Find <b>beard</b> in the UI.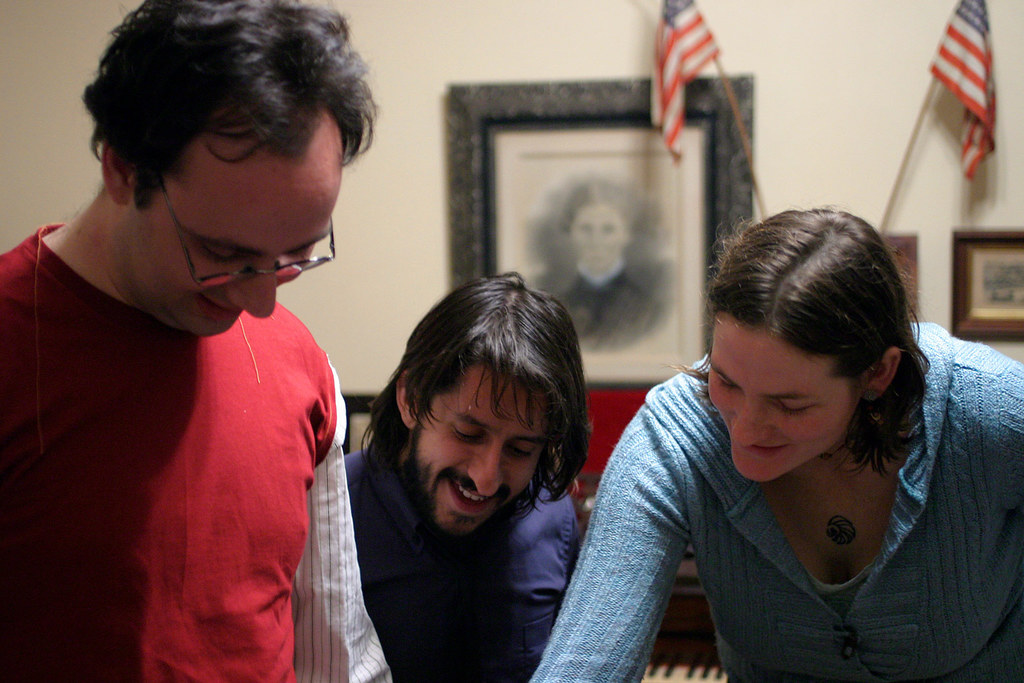
UI element at 399,440,505,543.
